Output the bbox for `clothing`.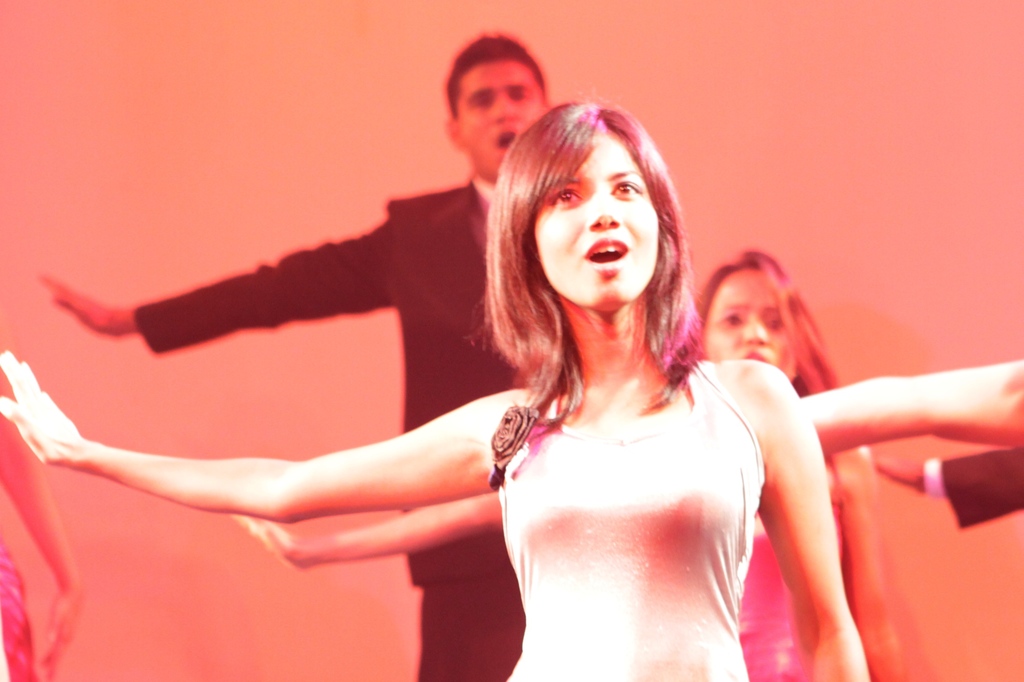
box(920, 442, 1023, 530).
